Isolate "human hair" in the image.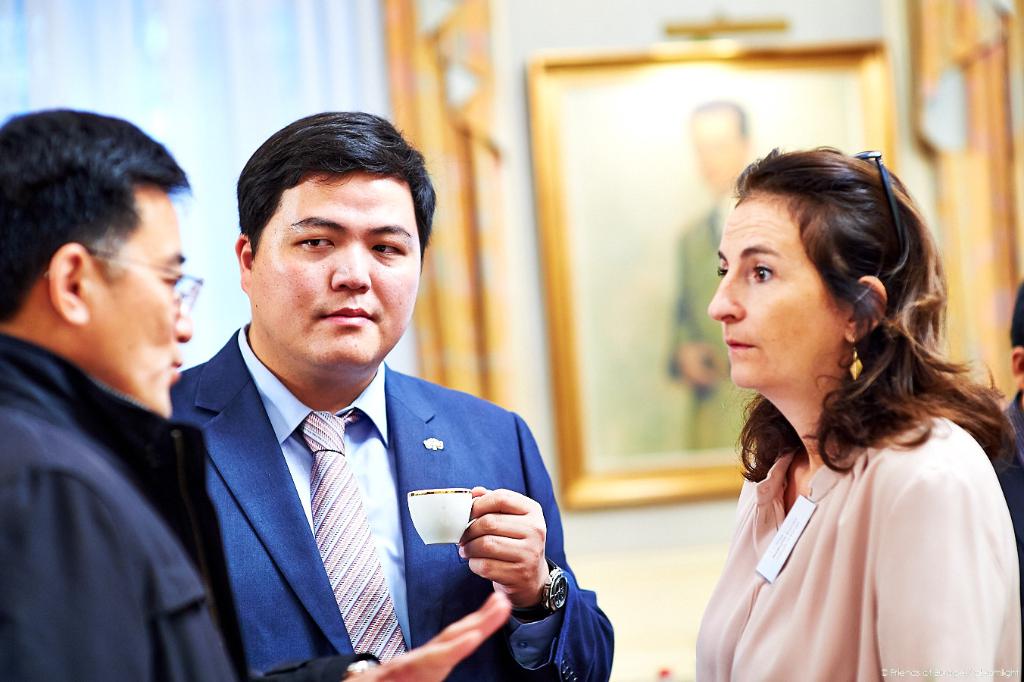
Isolated region: (0, 103, 194, 324).
